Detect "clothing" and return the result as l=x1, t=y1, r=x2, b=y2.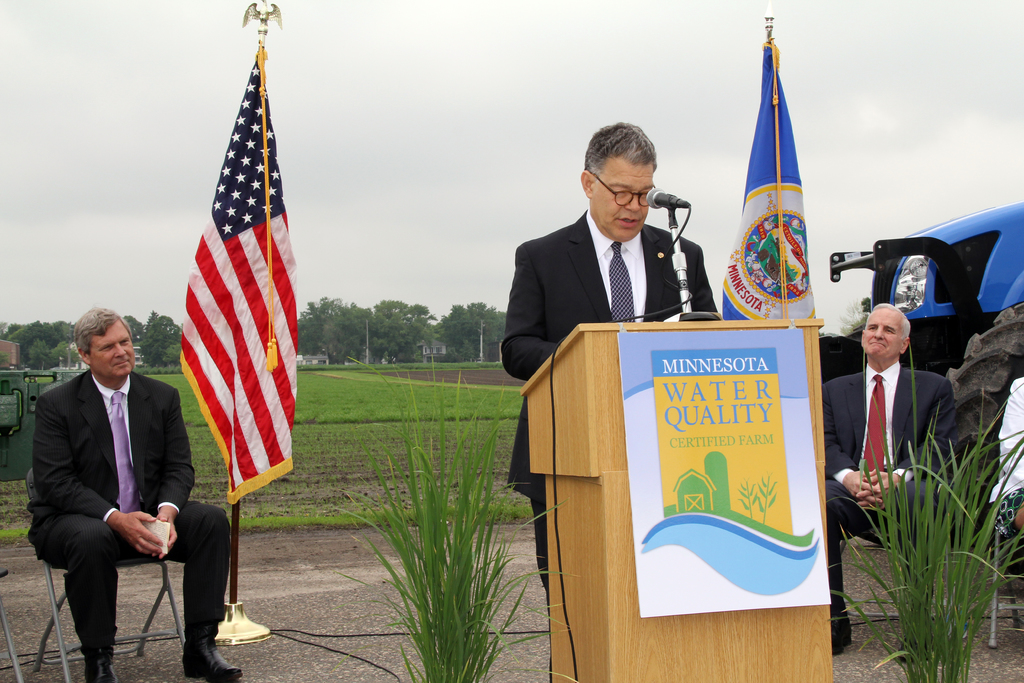
l=18, t=351, r=246, b=682.
